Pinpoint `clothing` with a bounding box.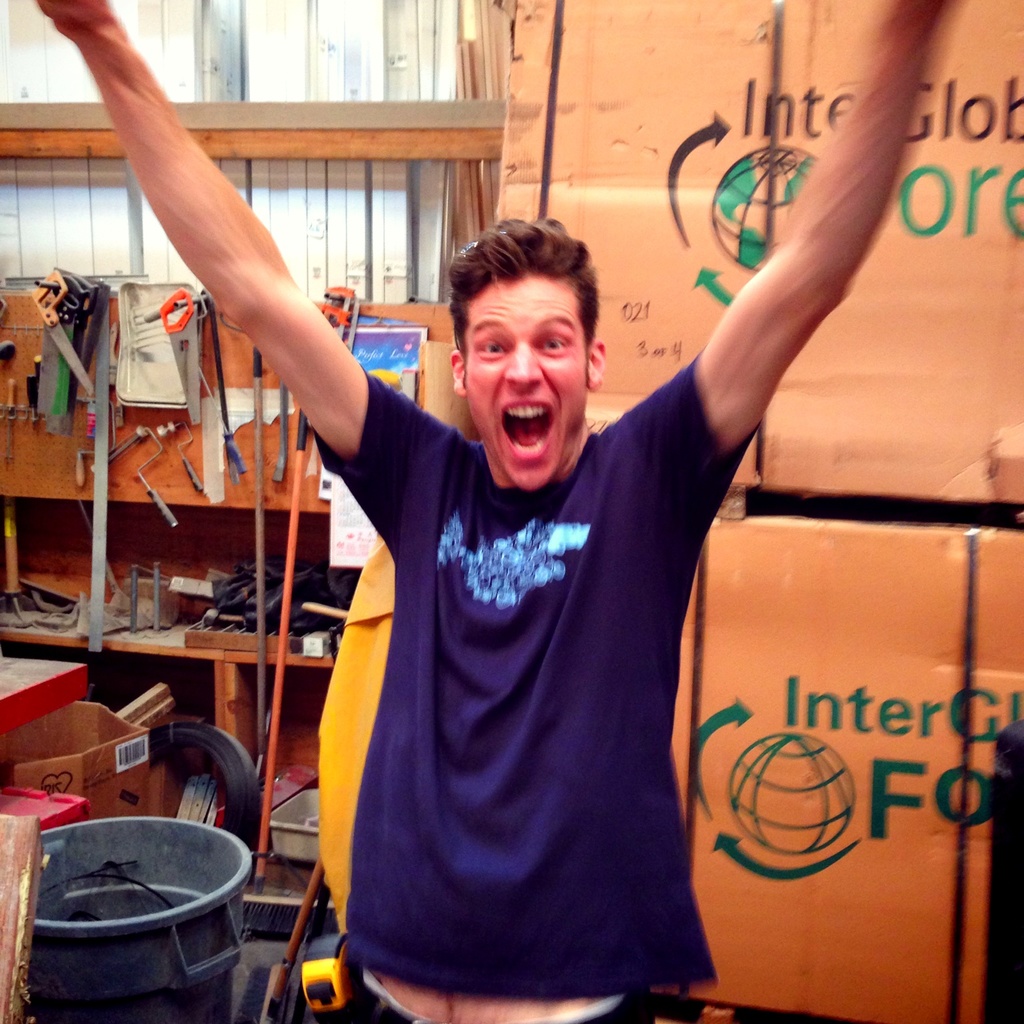
region(275, 306, 795, 1003).
